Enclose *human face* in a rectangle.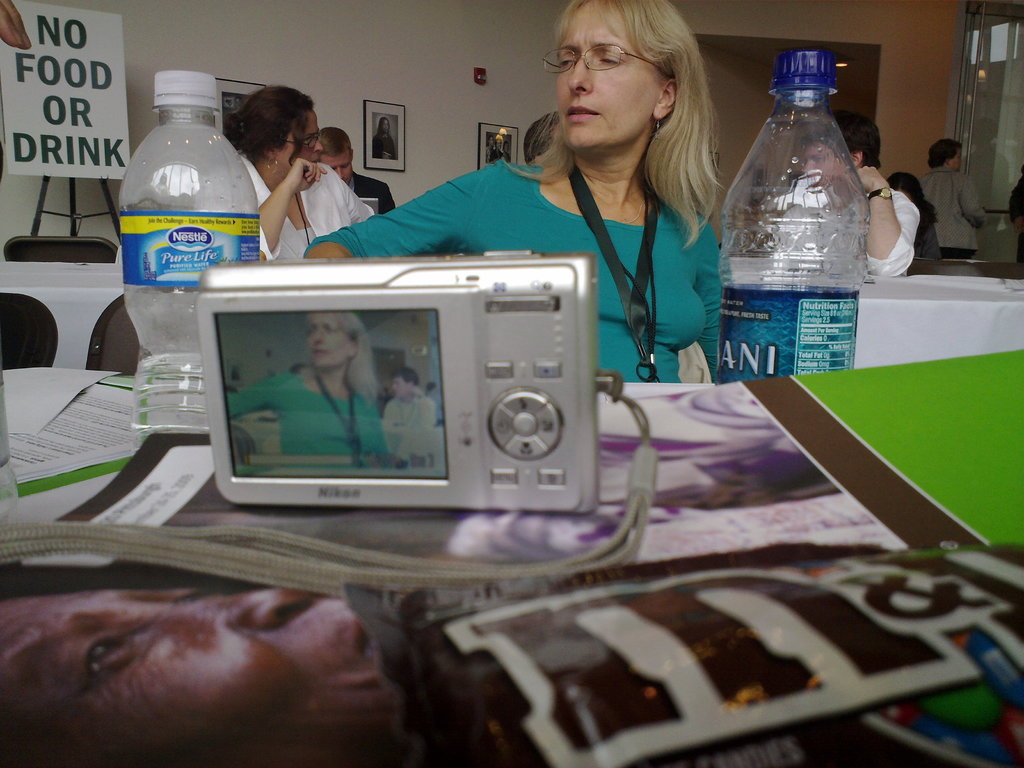
Rect(950, 147, 962, 177).
